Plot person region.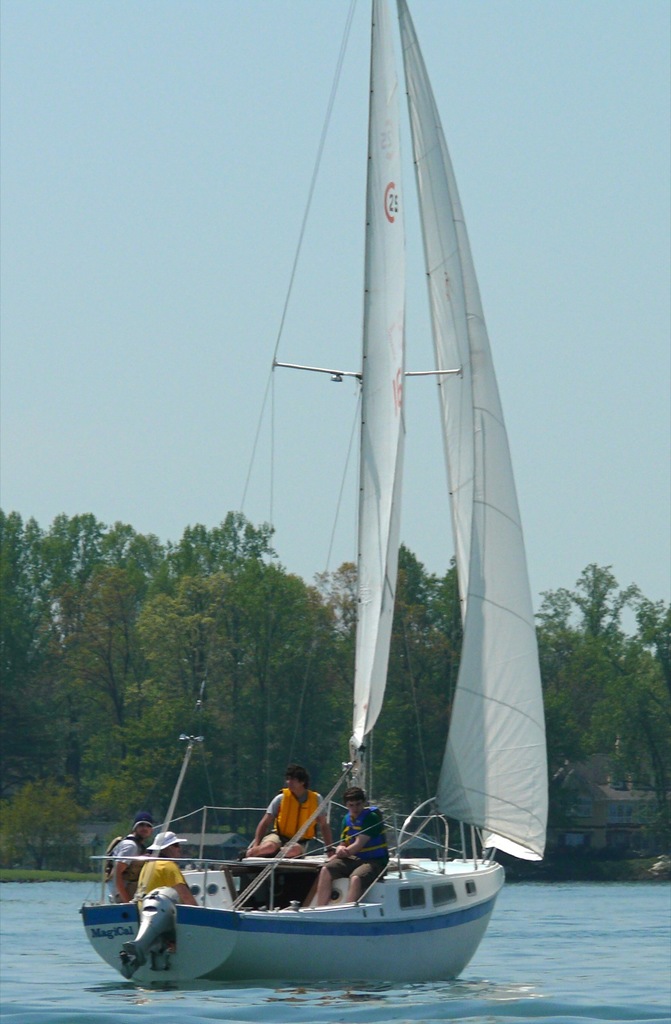
Plotted at (137, 825, 202, 906).
